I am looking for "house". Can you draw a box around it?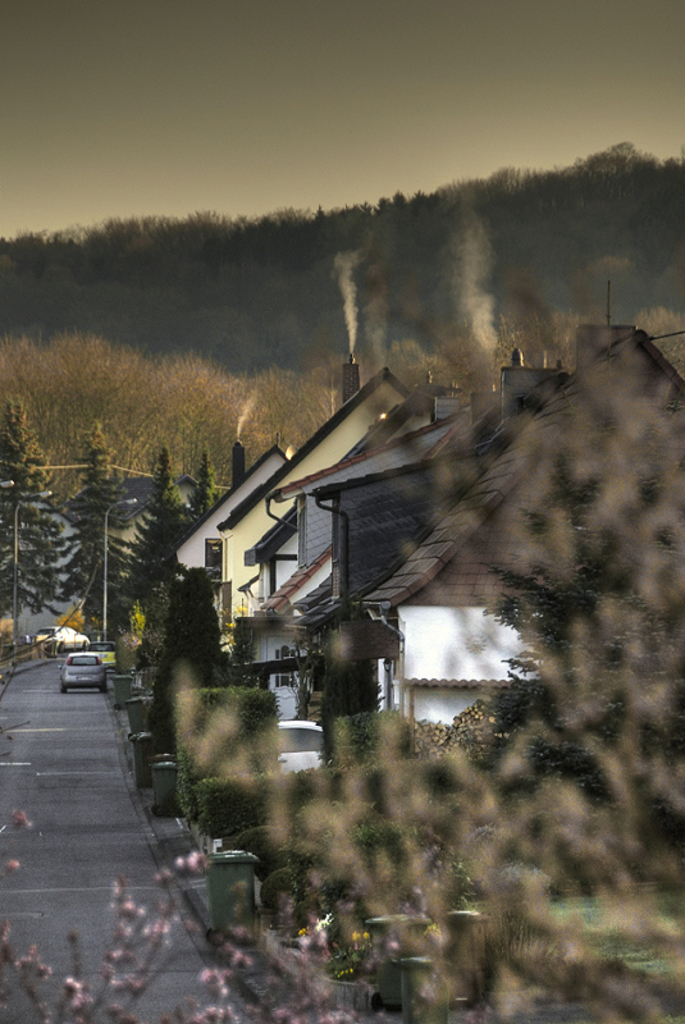
Sure, the bounding box is box(181, 447, 296, 653).
